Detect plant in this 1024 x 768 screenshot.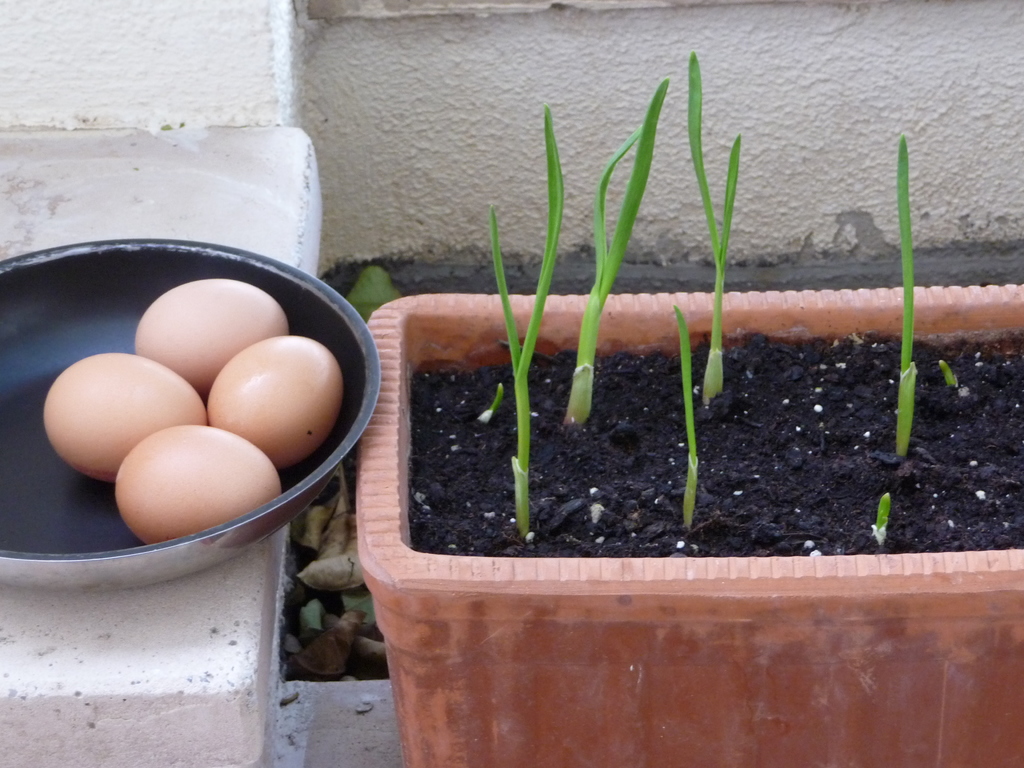
Detection: <box>474,104,566,544</box>.
